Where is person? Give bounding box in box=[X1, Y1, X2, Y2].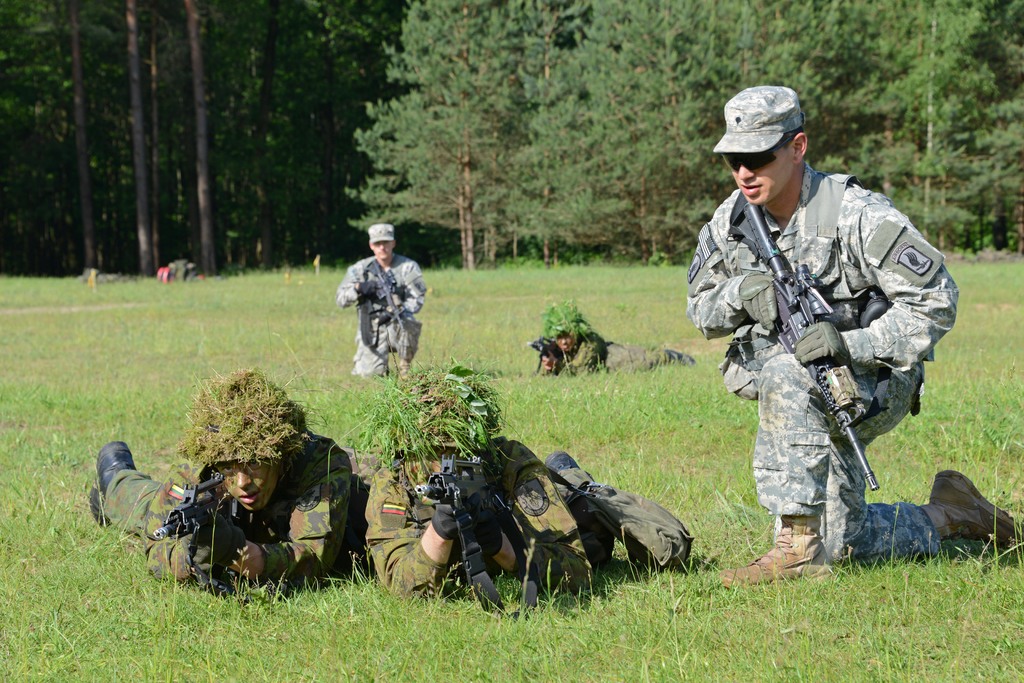
box=[349, 226, 430, 401].
